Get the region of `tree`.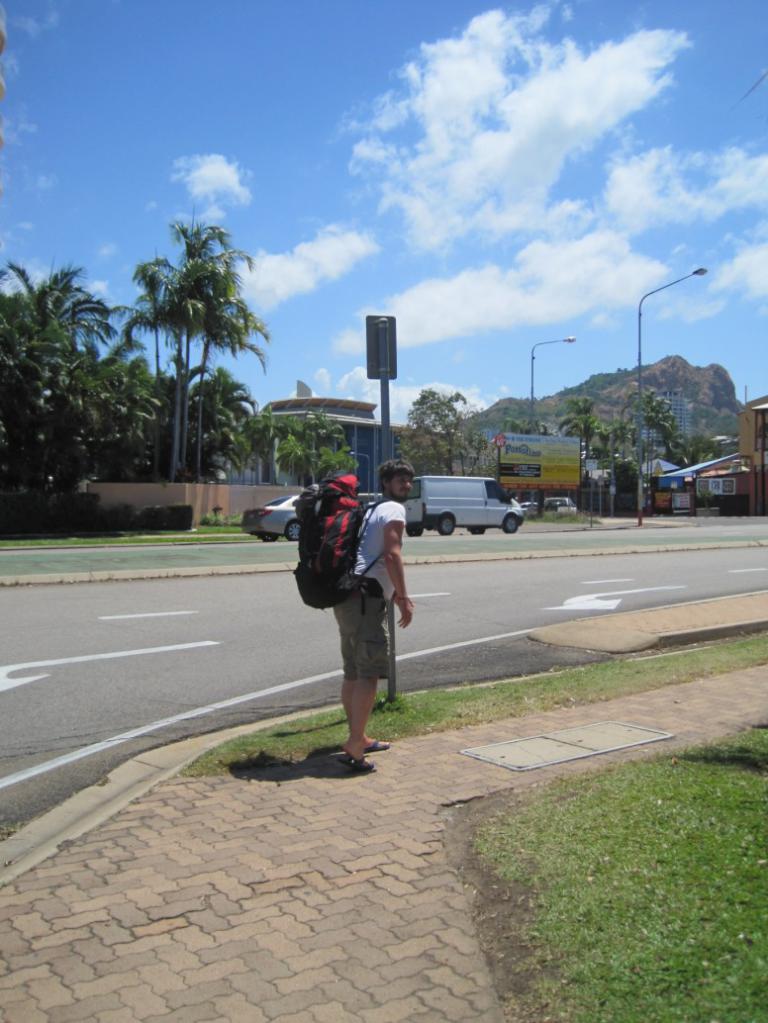
region(667, 427, 723, 470).
